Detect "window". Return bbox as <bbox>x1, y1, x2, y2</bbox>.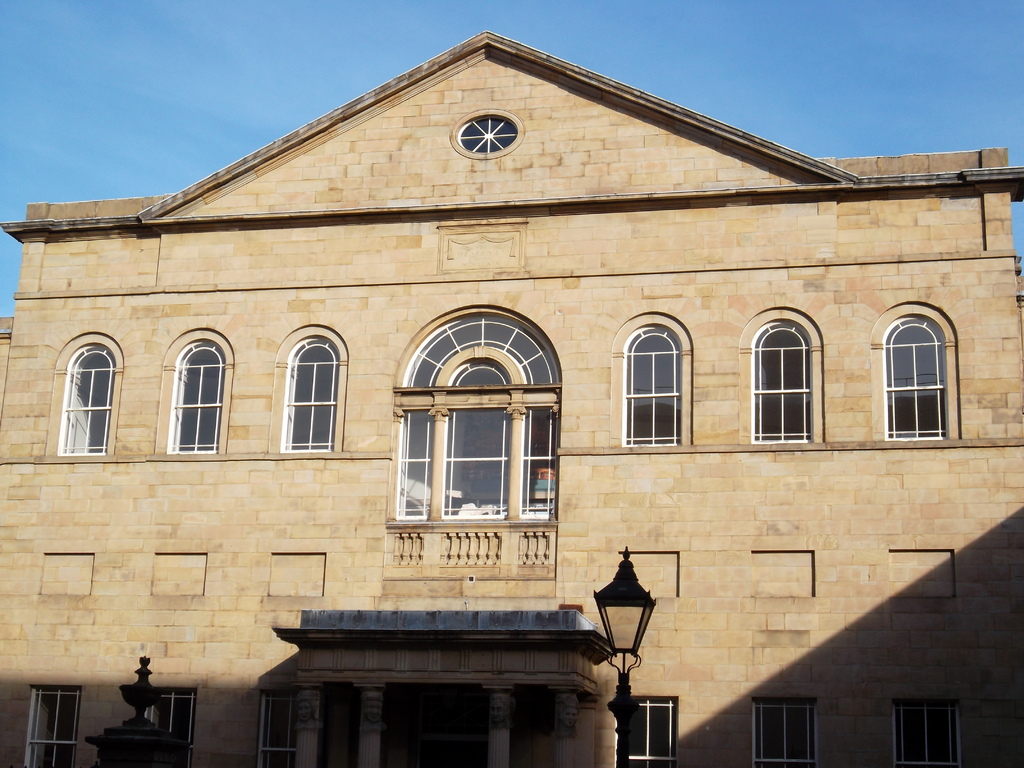
<bbox>277, 321, 335, 461</bbox>.
